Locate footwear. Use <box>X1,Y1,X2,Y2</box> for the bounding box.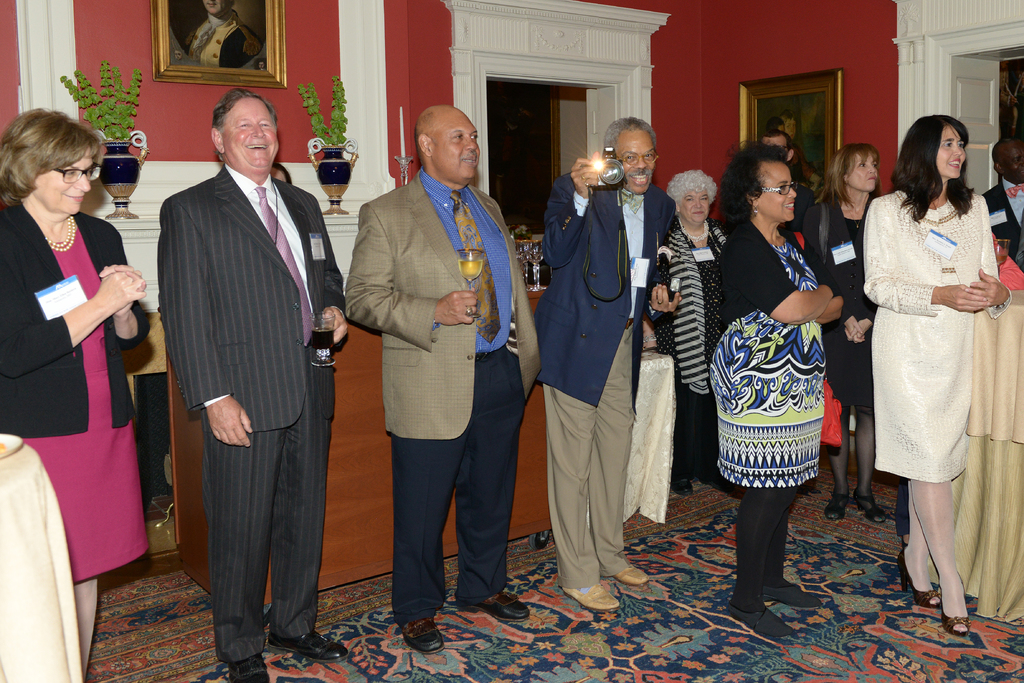
<box>940,577,969,638</box>.
